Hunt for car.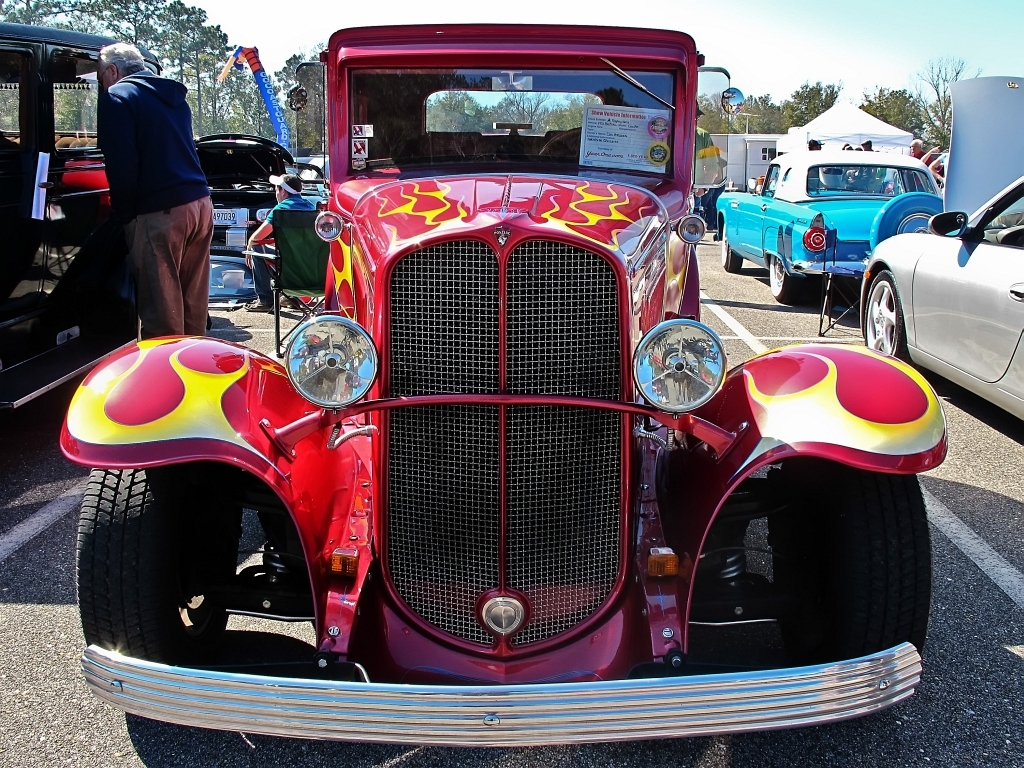
Hunted down at 717, 148, 943, 309.
